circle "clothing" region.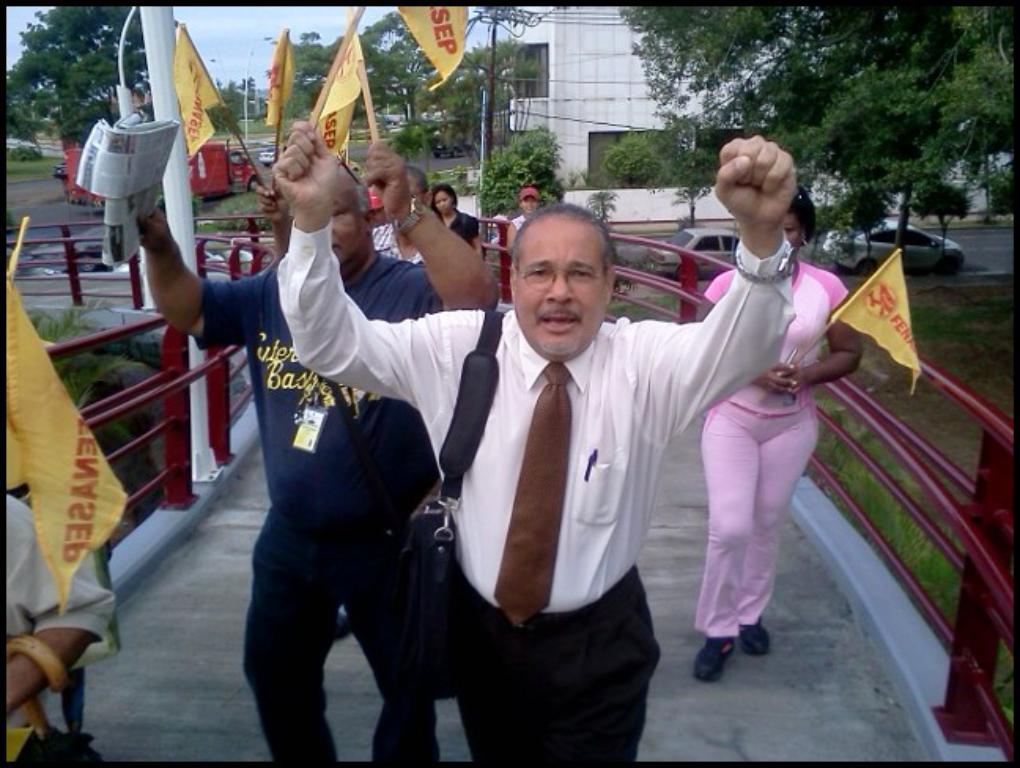
Region: 452,209,477,247.
